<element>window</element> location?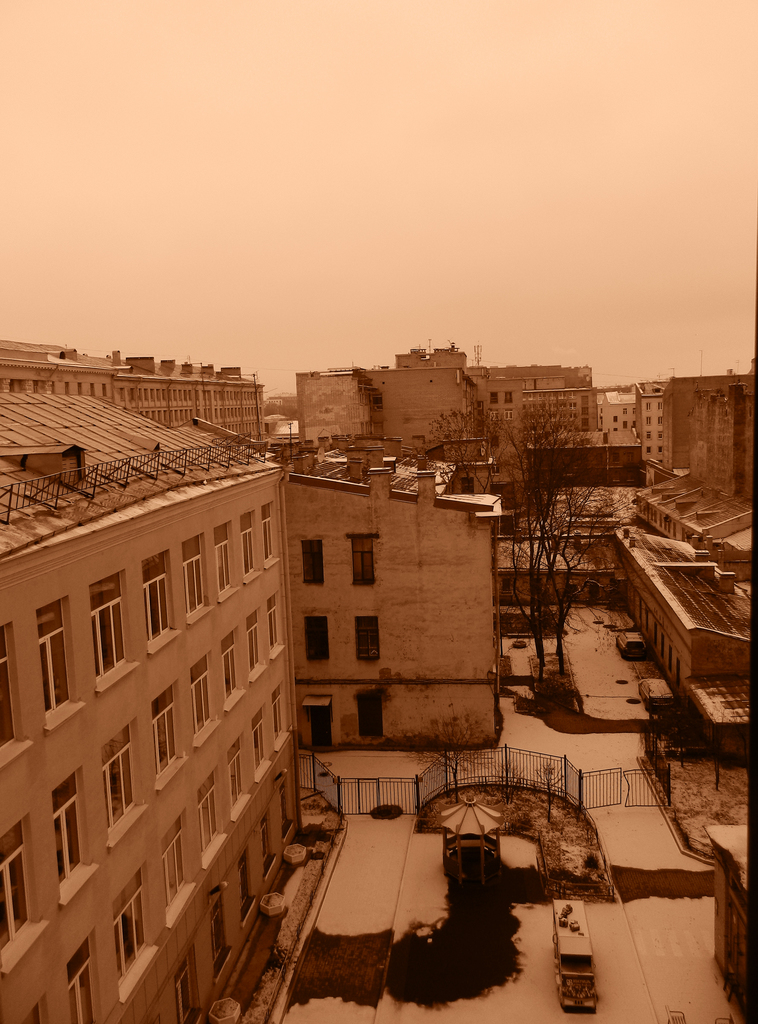
[x1=174, y1=932, x2=202, y2=1023]
